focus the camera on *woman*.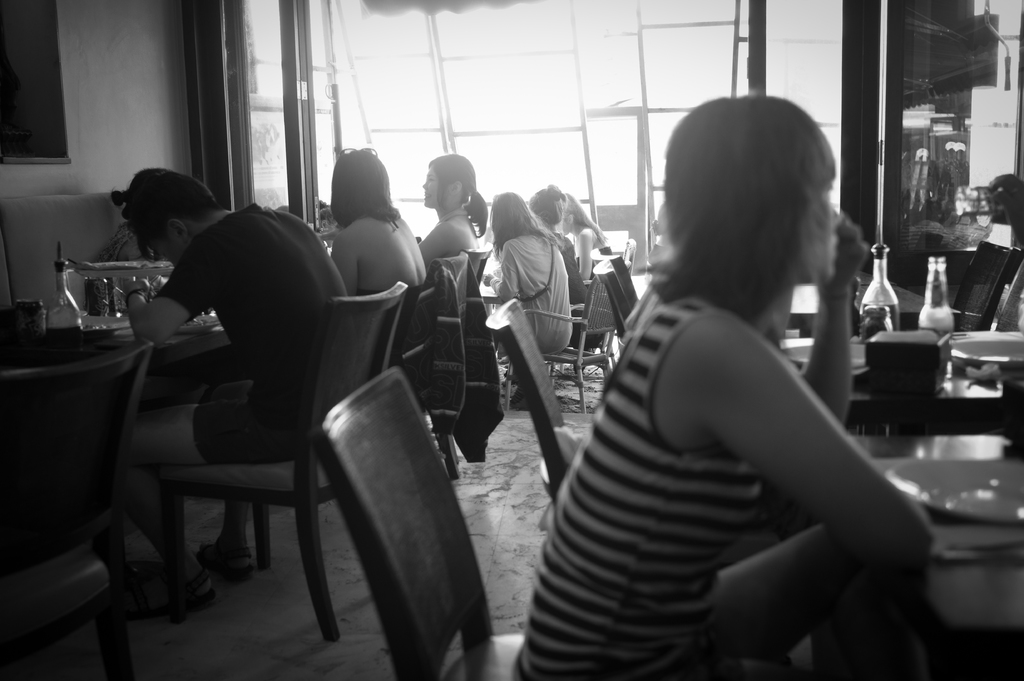
Focus region: 530:182:573:277.
